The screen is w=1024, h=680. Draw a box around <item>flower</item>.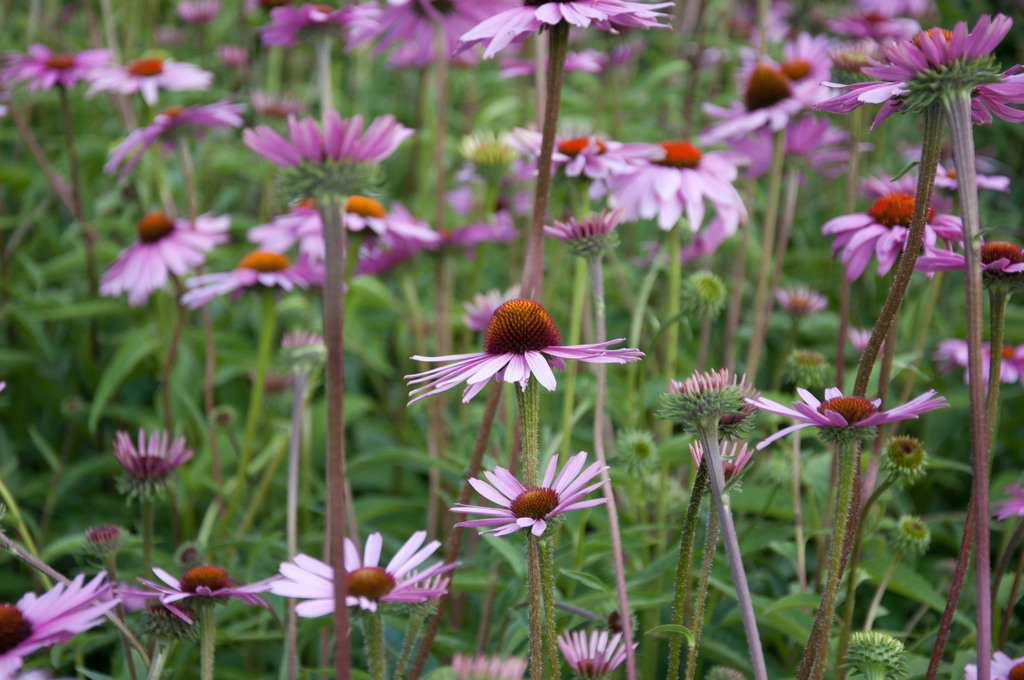
689/439/751/492.
